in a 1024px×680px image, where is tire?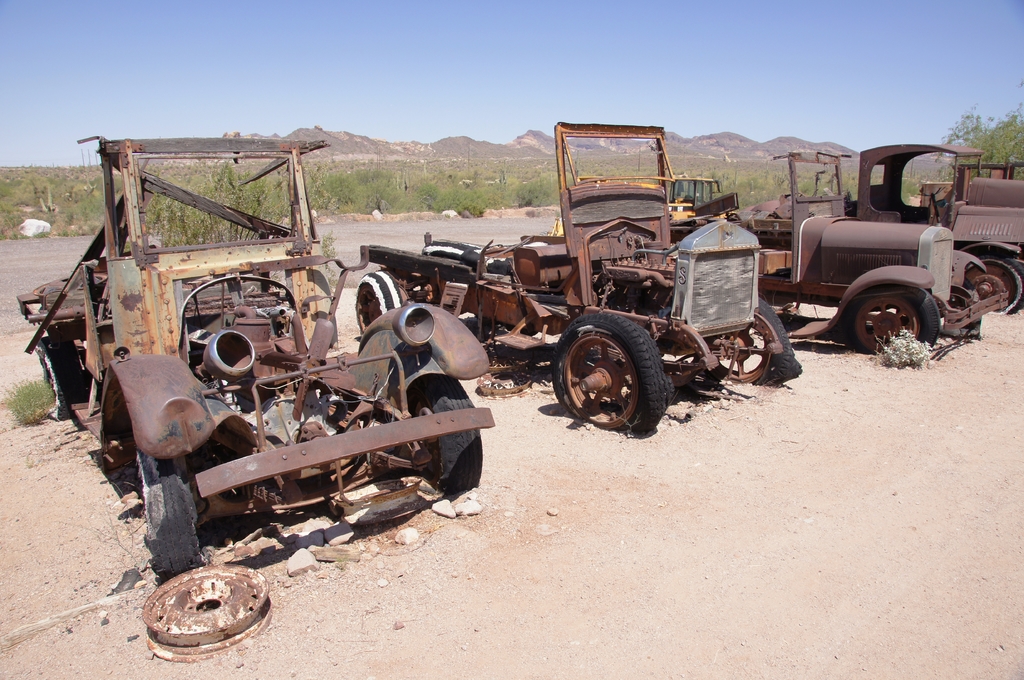
region(397, 376, 483, 496).
